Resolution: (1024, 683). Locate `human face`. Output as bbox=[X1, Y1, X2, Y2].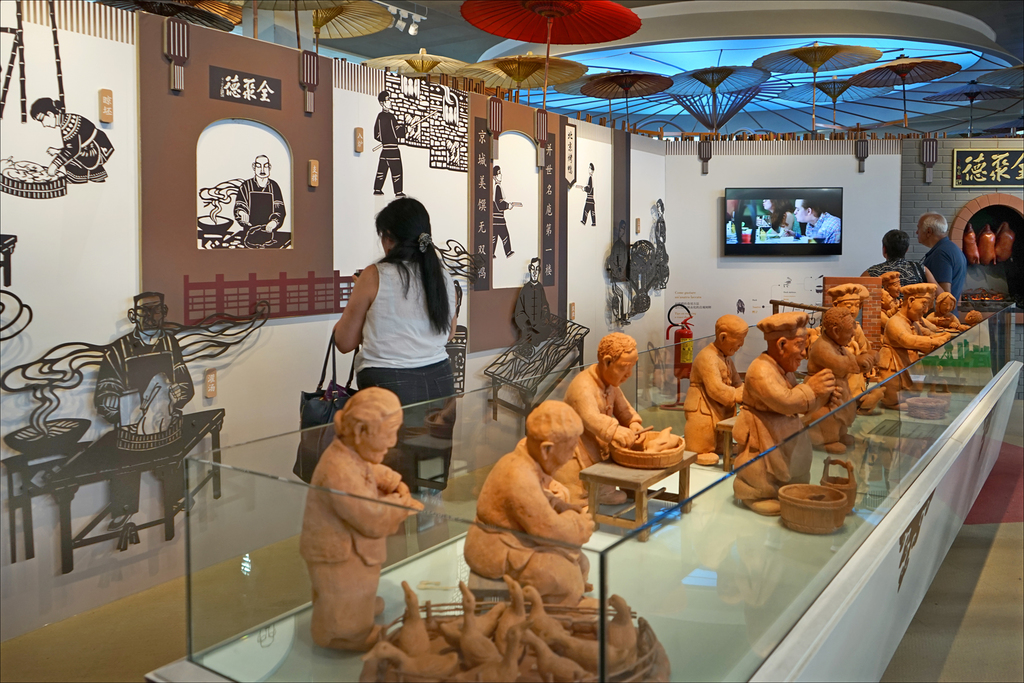
bbox=[783, 342, 805, 375].
